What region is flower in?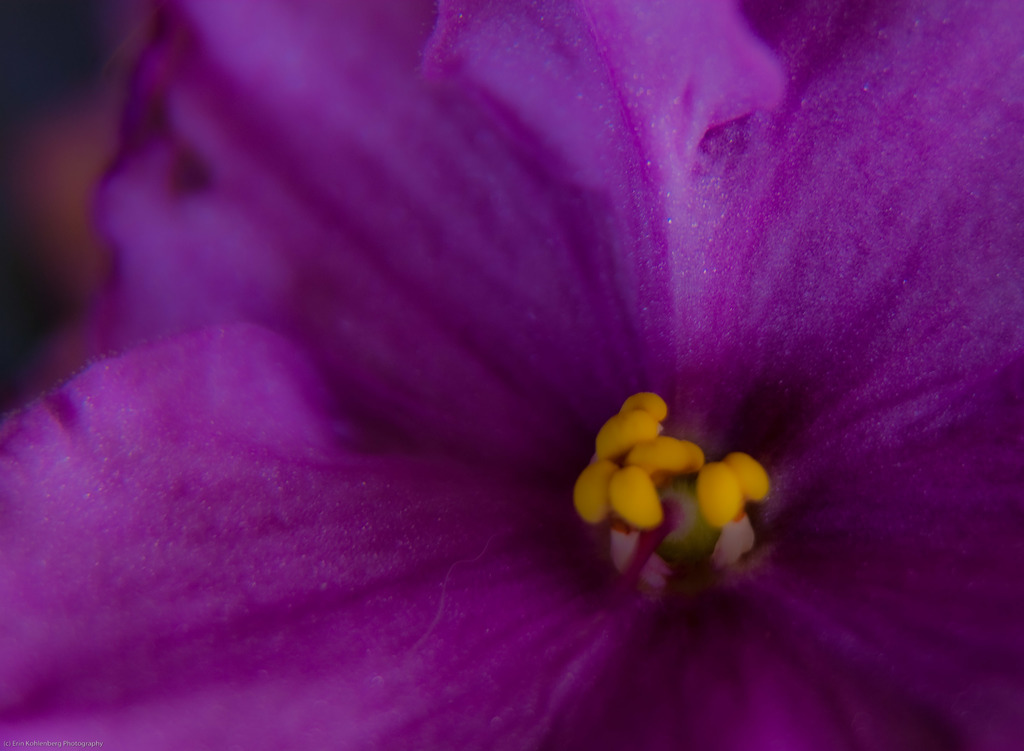
bbox(0, 0, 1023, 750).
